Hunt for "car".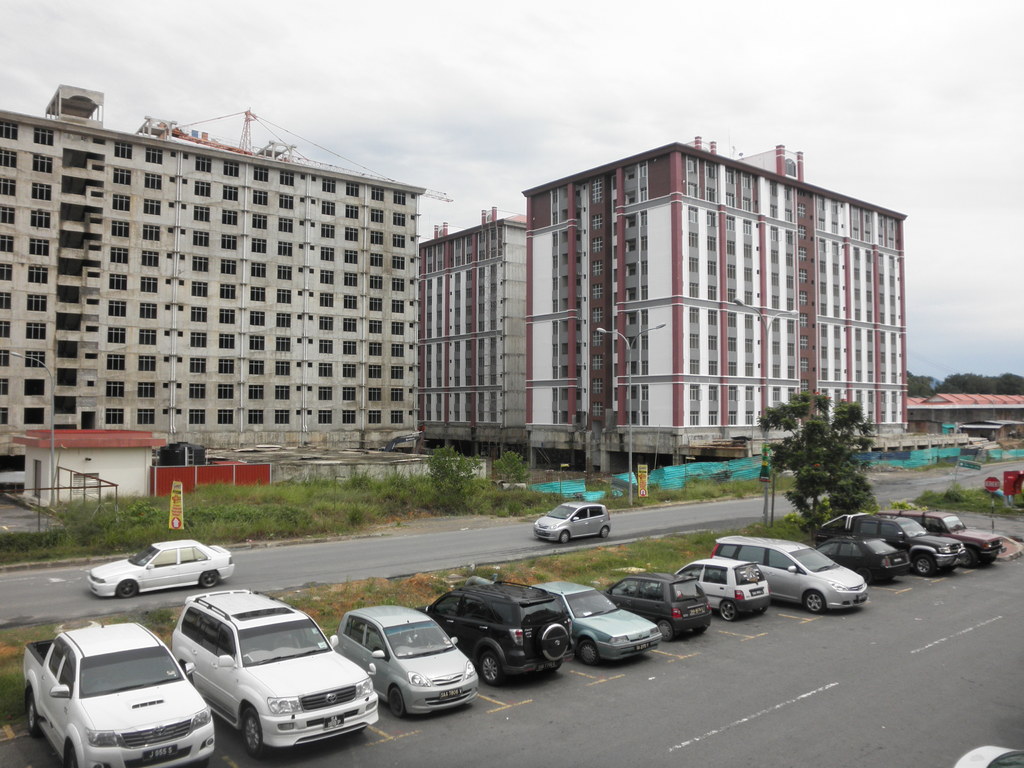
Hunted down at crop(168, 611, 366, 758).
